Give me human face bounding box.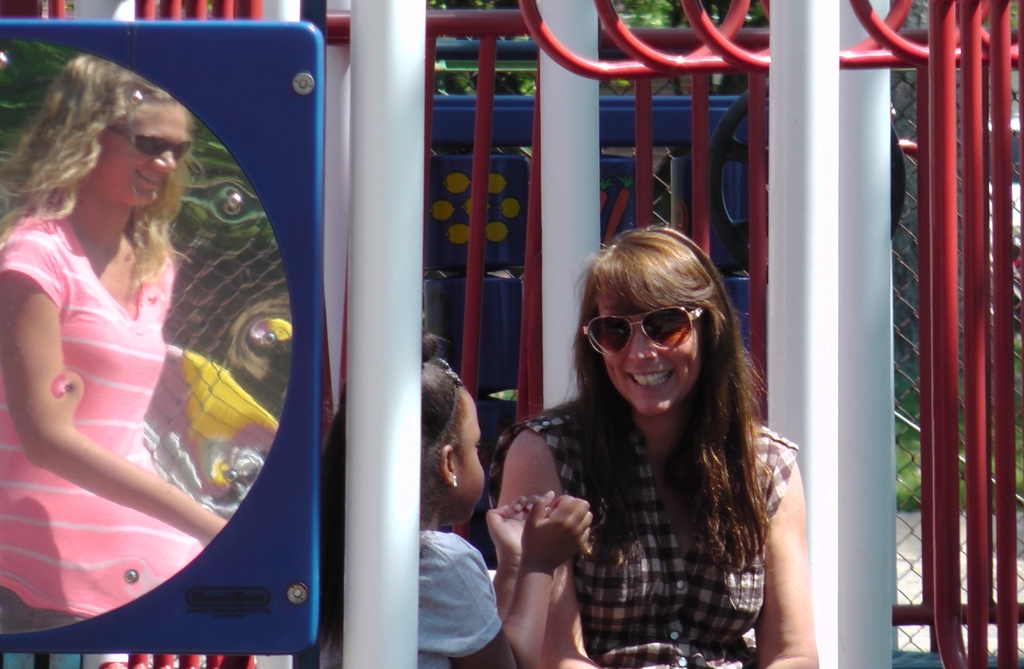
rect(456, 389, 492, 524).
